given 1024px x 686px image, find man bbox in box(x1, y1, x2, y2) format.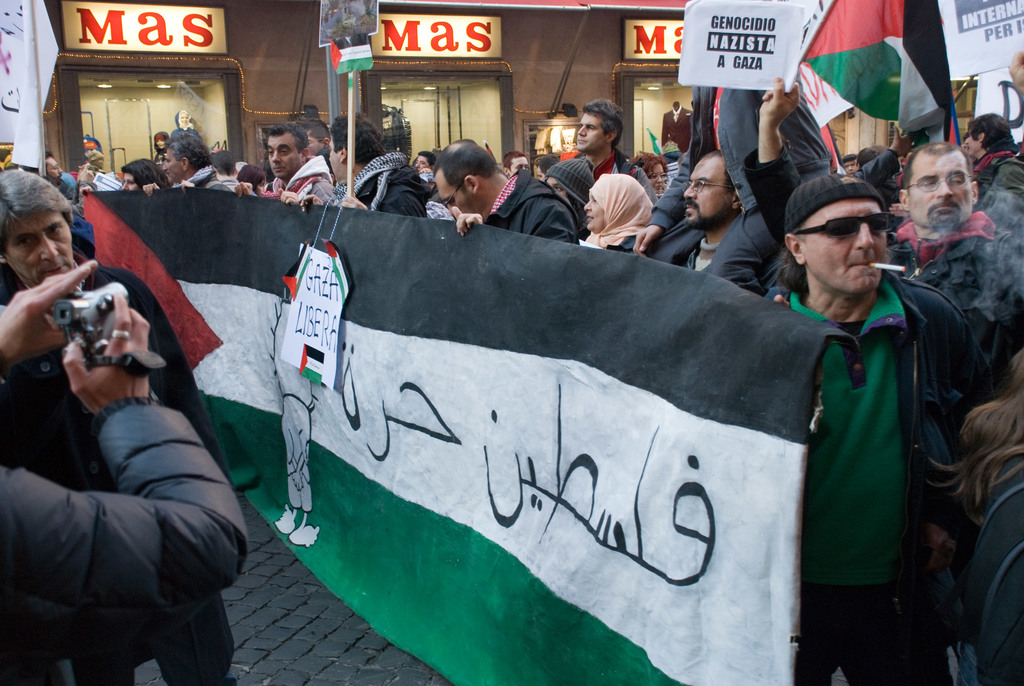
box(140, 135, 230, 192).
